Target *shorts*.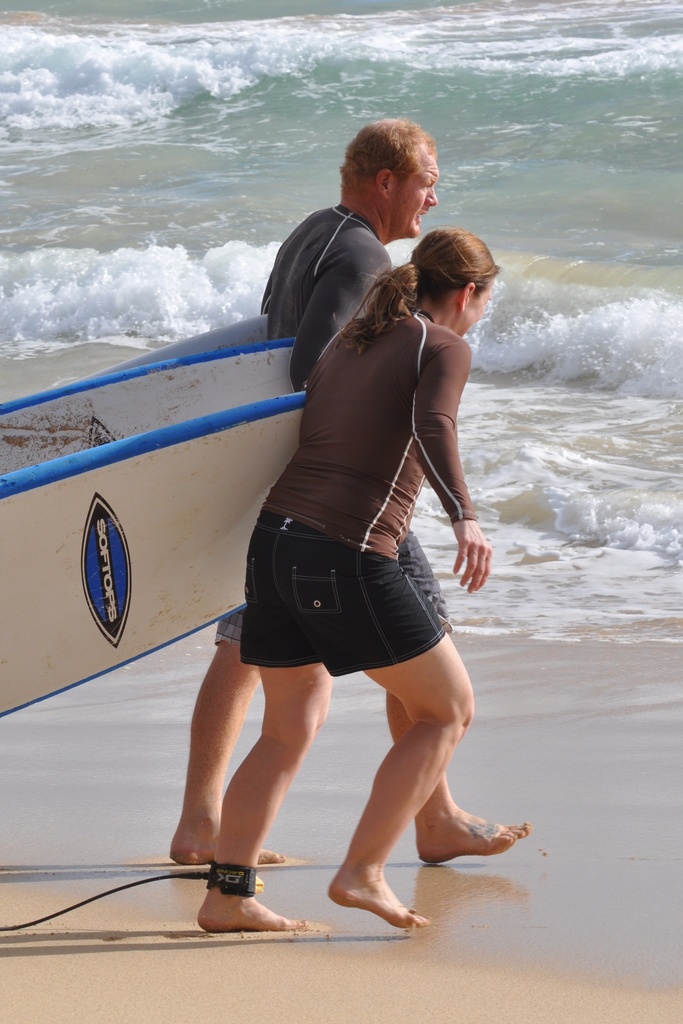
Target region: BBox(210, 519, 452, 655).
